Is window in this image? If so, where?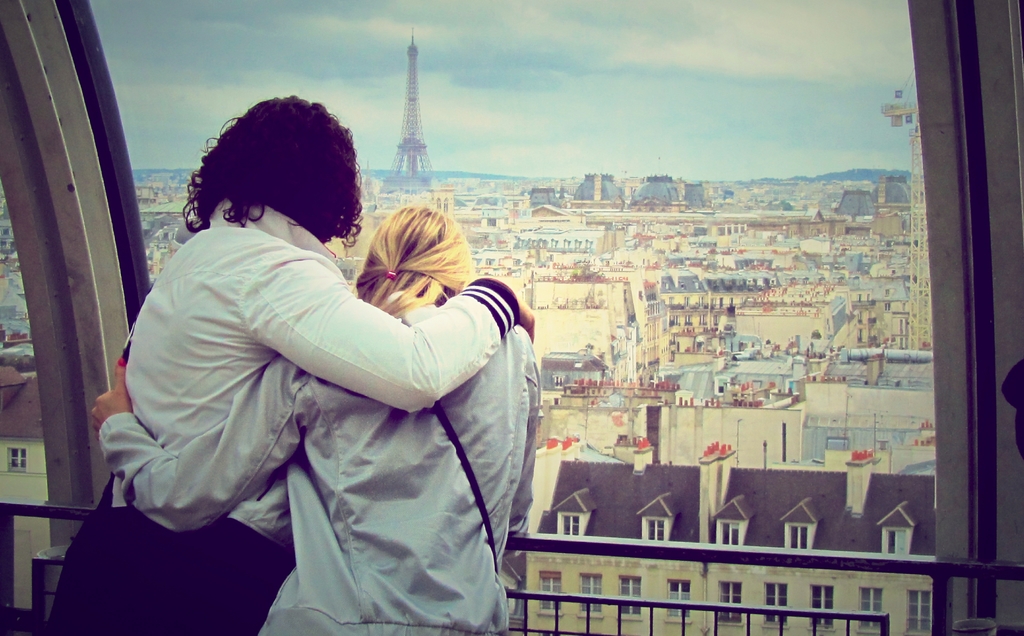
Yes, at {"x1": 124, "y1": 0, "x2": 973, "y2": 626}.
